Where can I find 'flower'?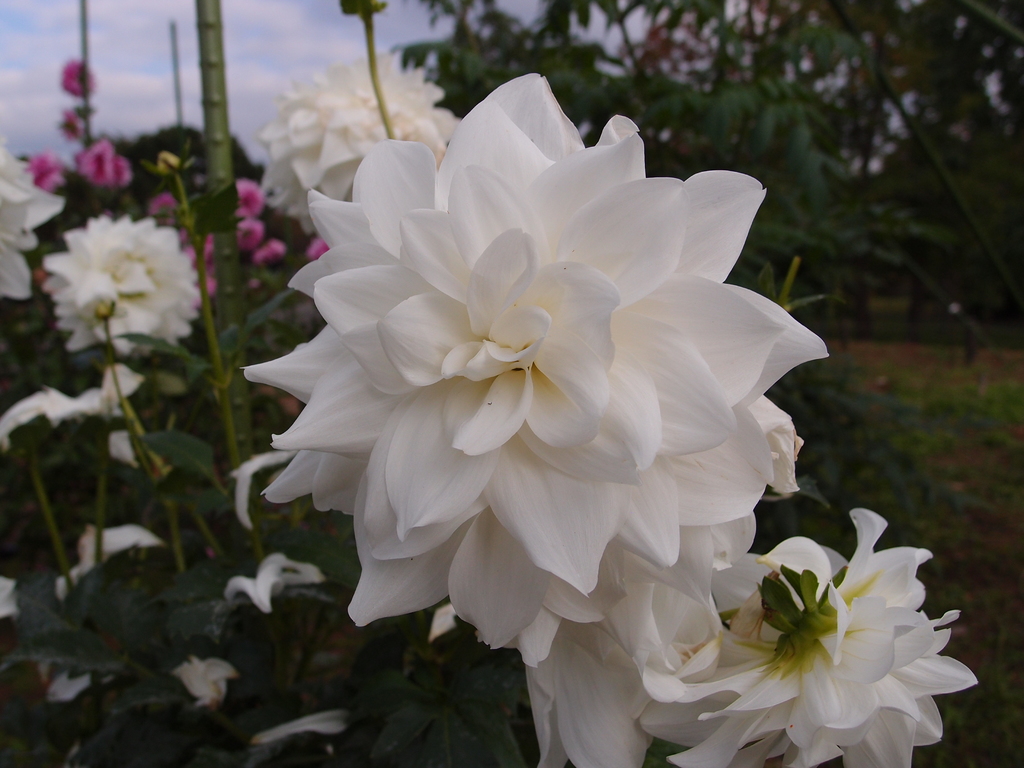
You can find it at 307:242:326:259.
